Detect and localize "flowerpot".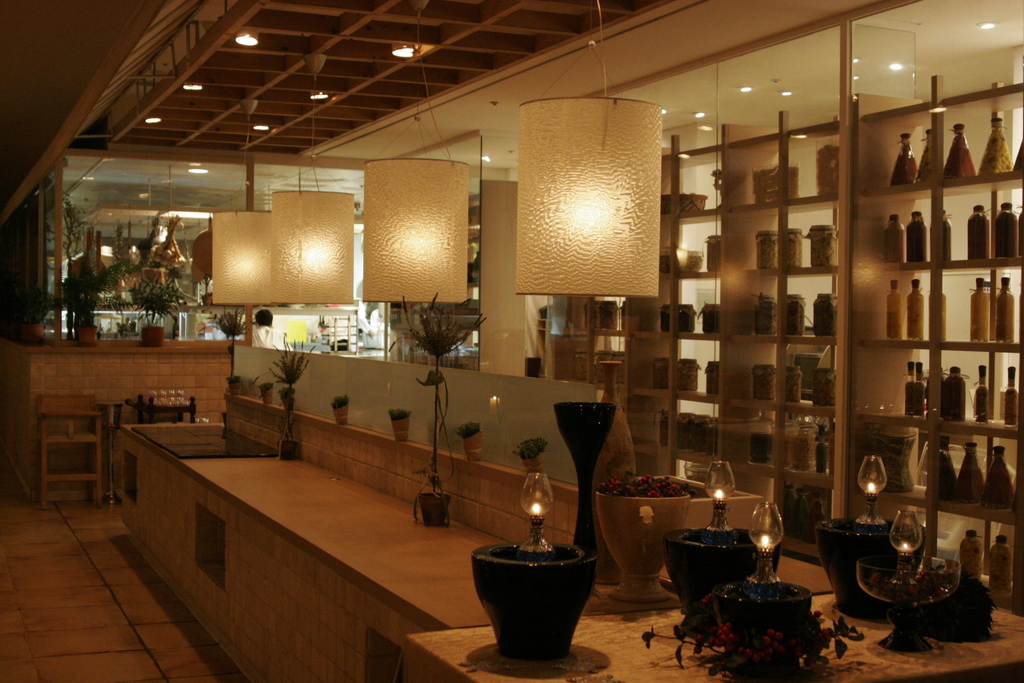
Localized at bbox=(520, 447, 545, 466).
